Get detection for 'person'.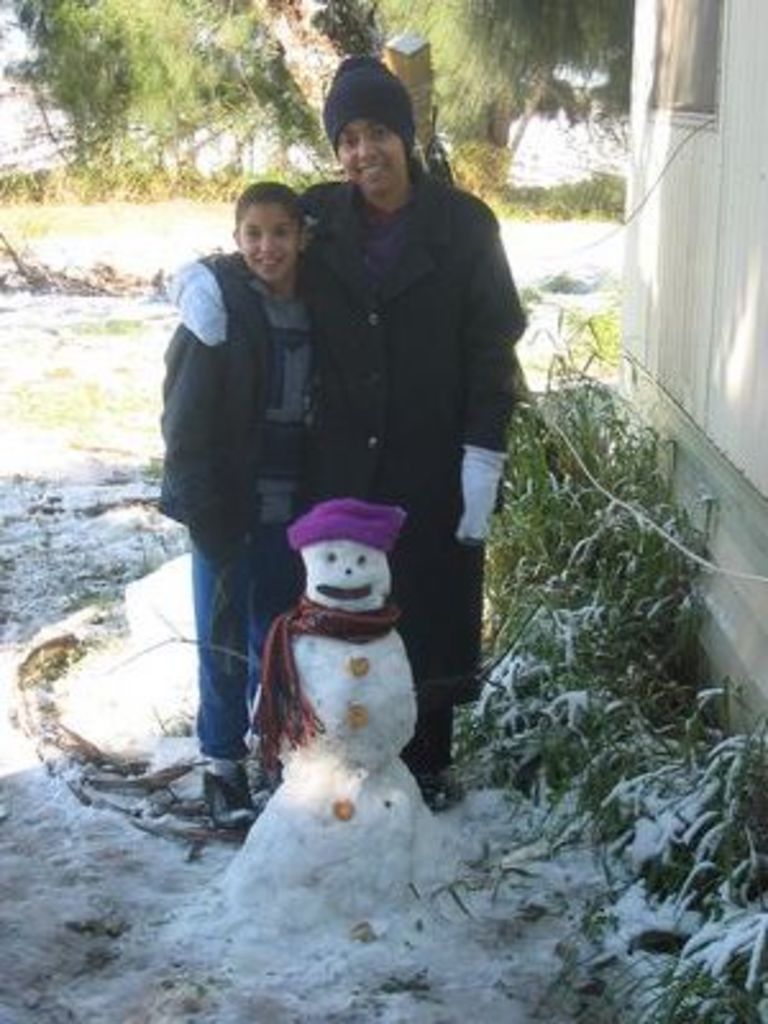
Detection: {"left": 261, "top": 67, "right": 527, "bottom": 648}.
